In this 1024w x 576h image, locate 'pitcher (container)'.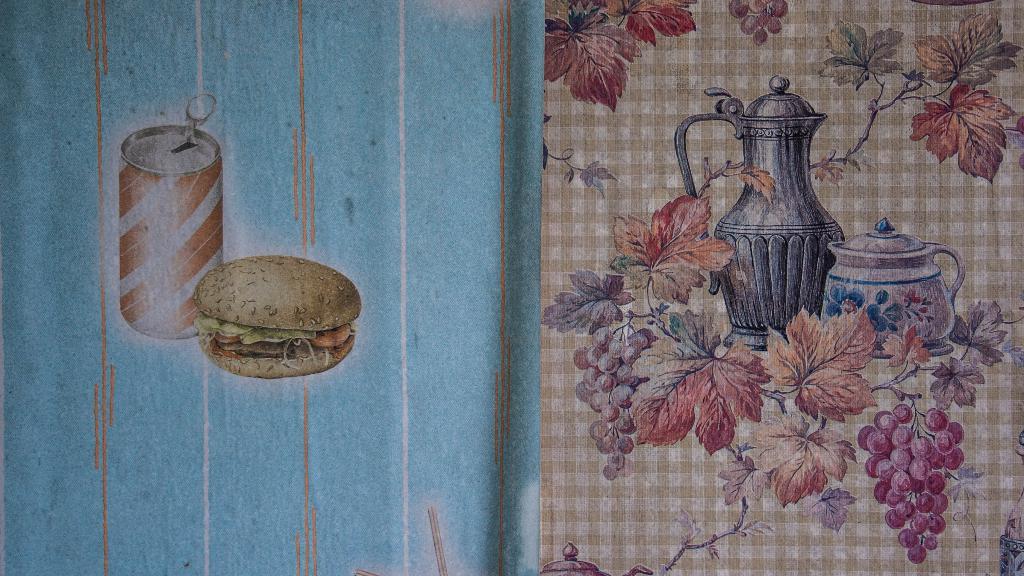
Bounding box: x1=828 y1=223 x2=965 y2=358.
